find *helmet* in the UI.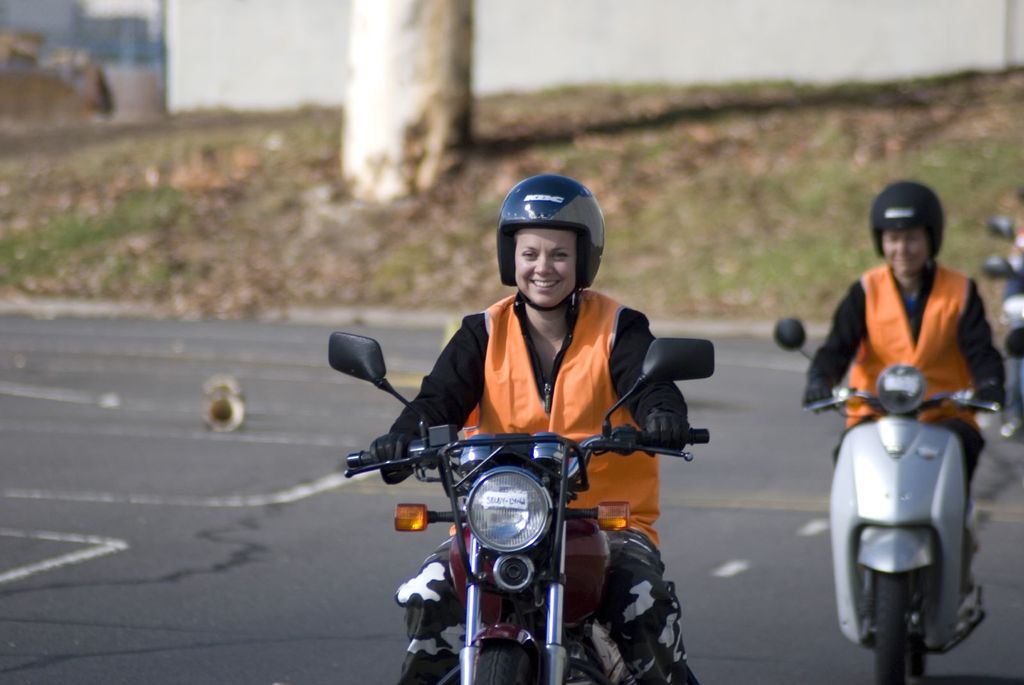
UI element at rect(493, 175, 609, 316).
